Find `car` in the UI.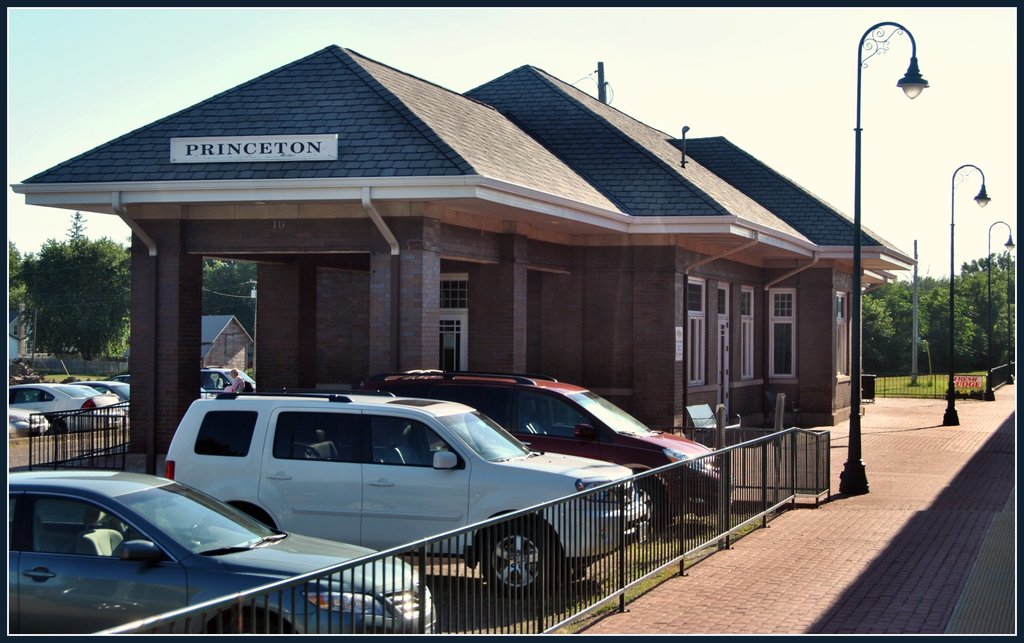
UI element at [364, 366, 744, 510].
